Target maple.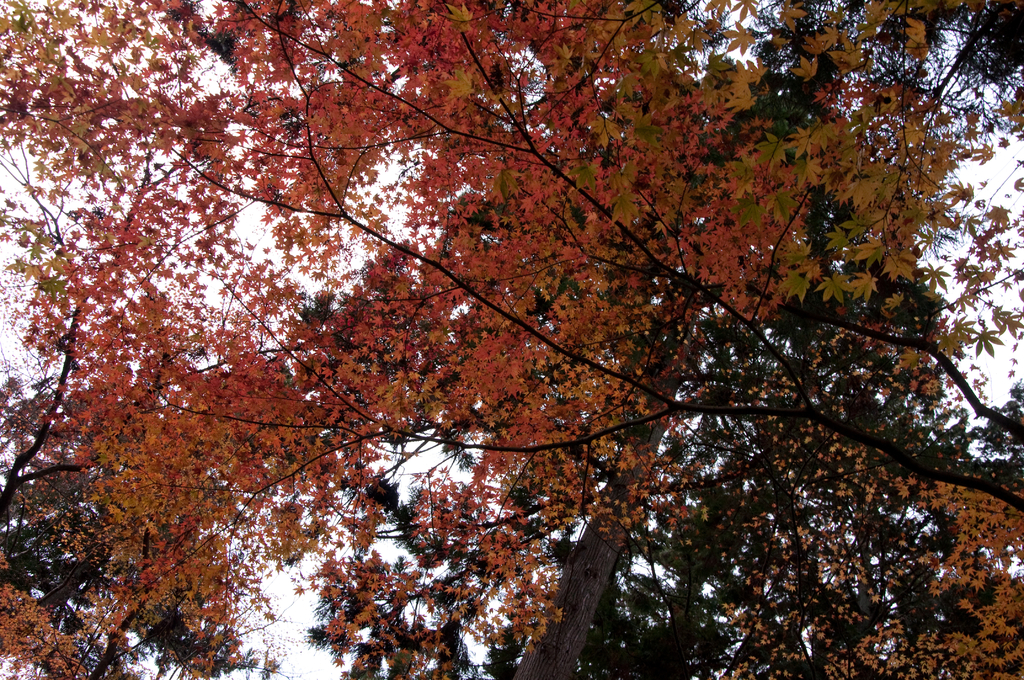
Target region: detection(42, 15, 986, 679).
